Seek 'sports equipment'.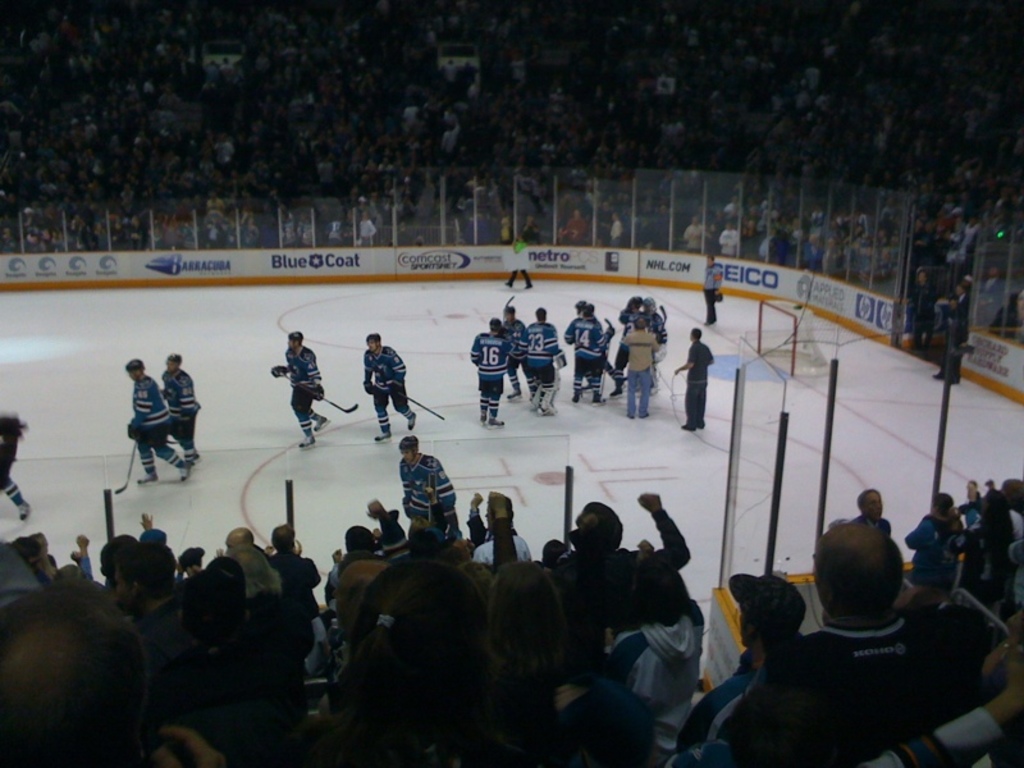
[116, 440, 137, 494].
